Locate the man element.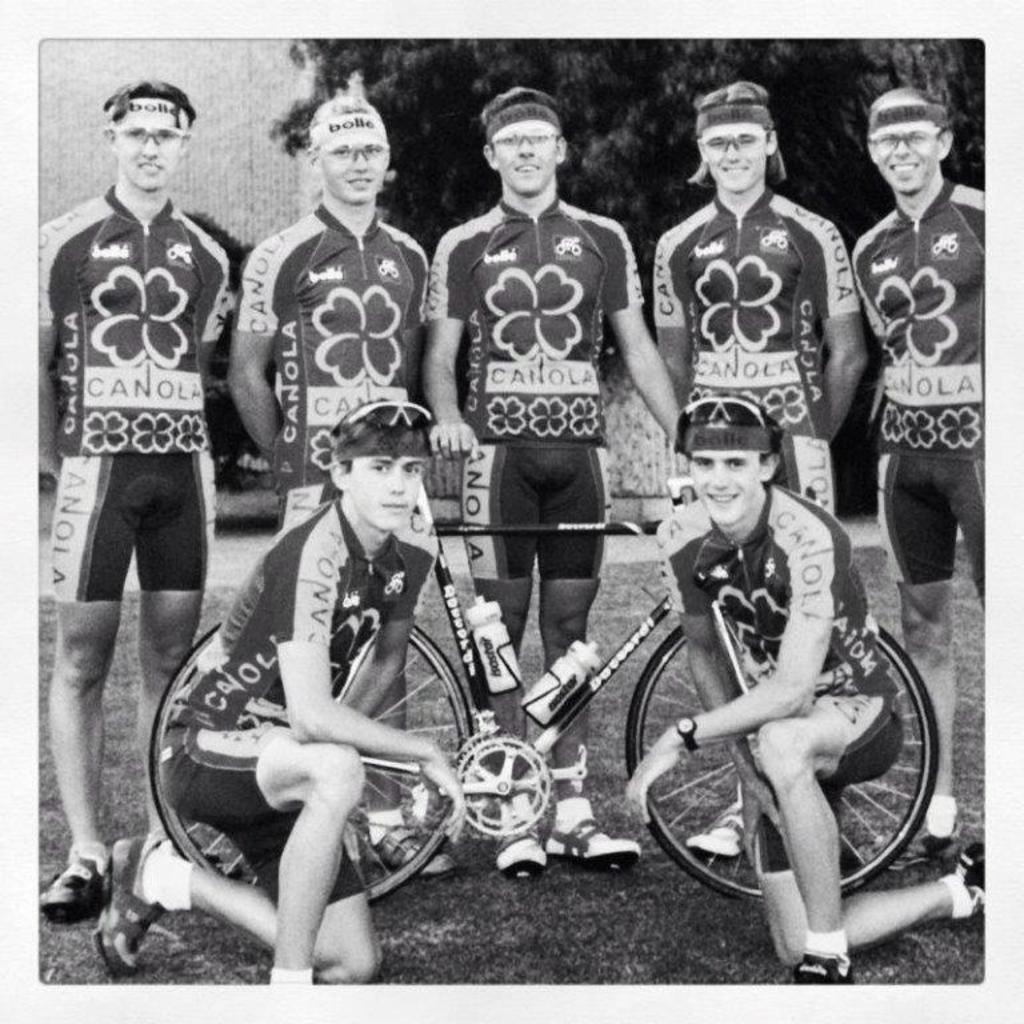
Element bbox: x1=228 y1=88 x2=455 y2=880.
